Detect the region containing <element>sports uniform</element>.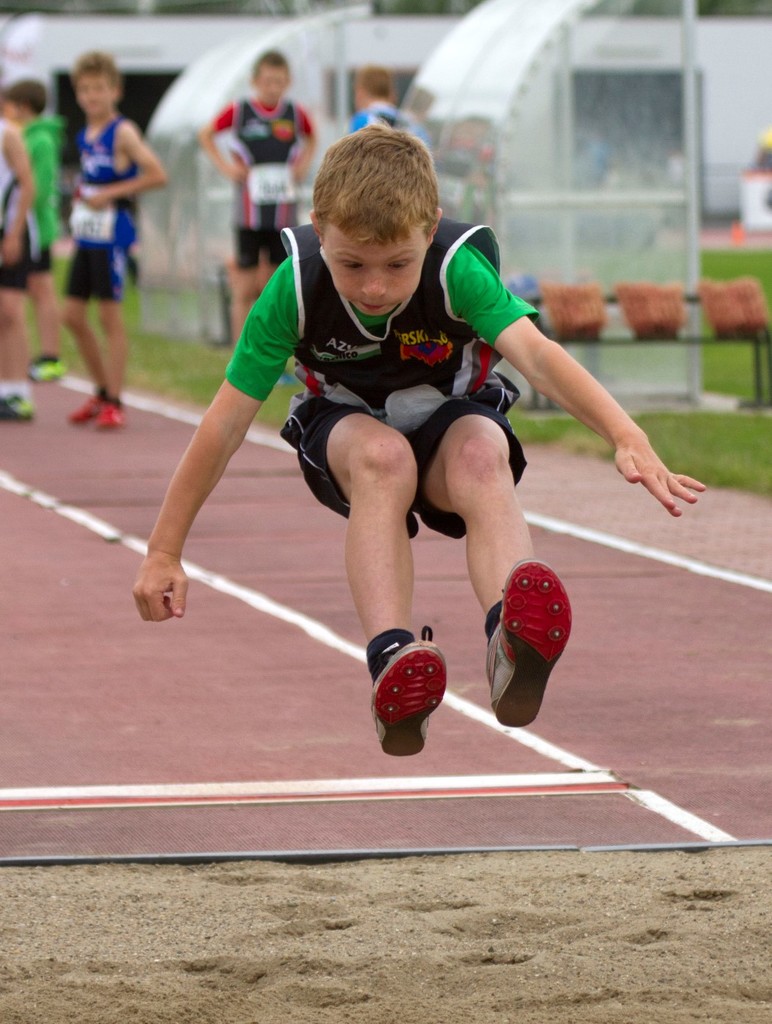
347 104 433 148.
